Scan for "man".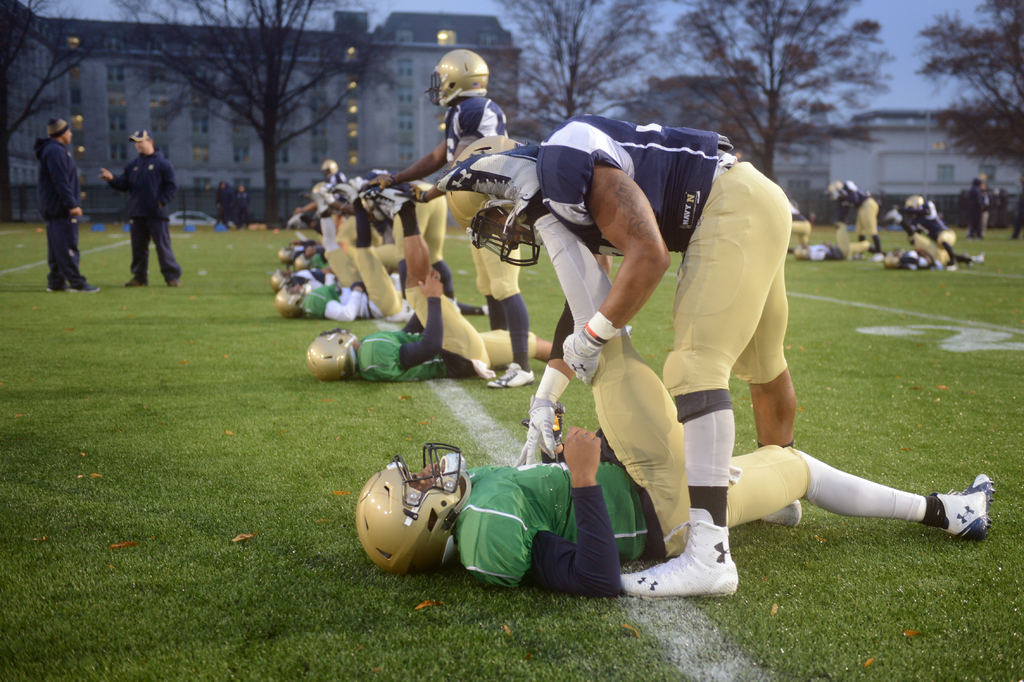
Scan result: rect(797, 217, 873, 256).
